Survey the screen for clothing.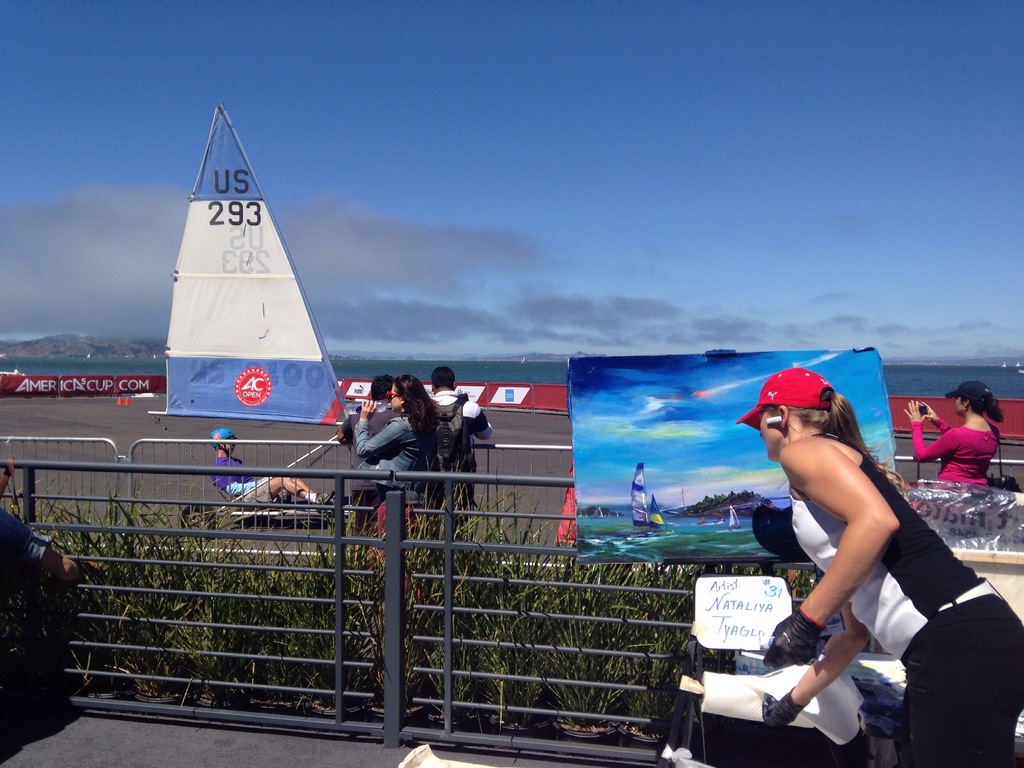
Survey found: {"x1": 350, "y1": 410, "x2": 437, "y2": 502}.
